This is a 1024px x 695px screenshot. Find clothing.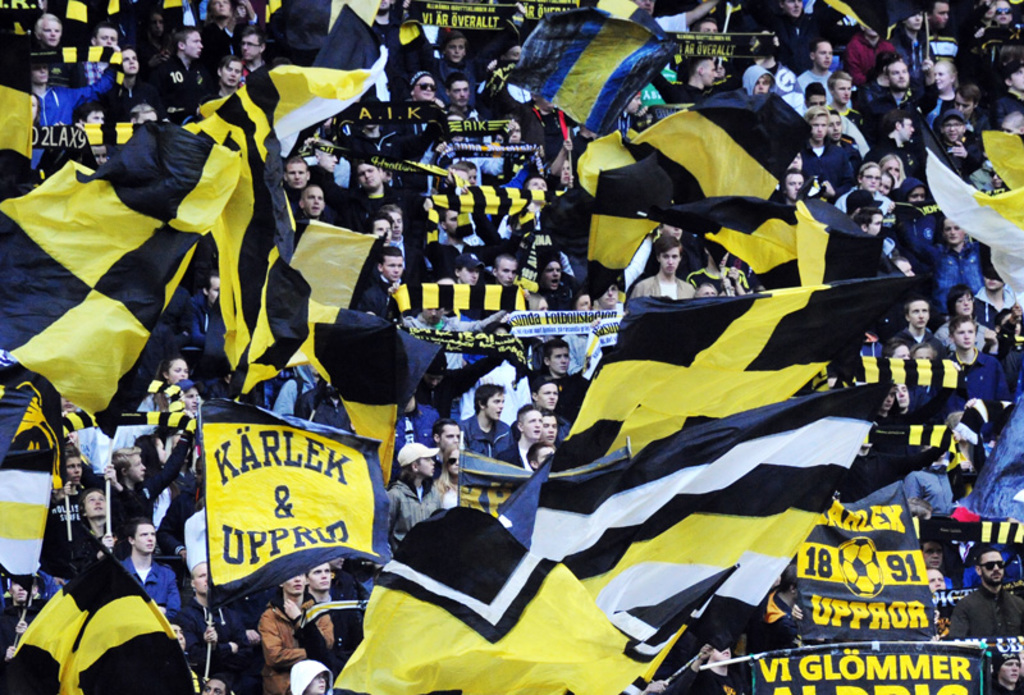
Bounding box: [134,41,204,116].
